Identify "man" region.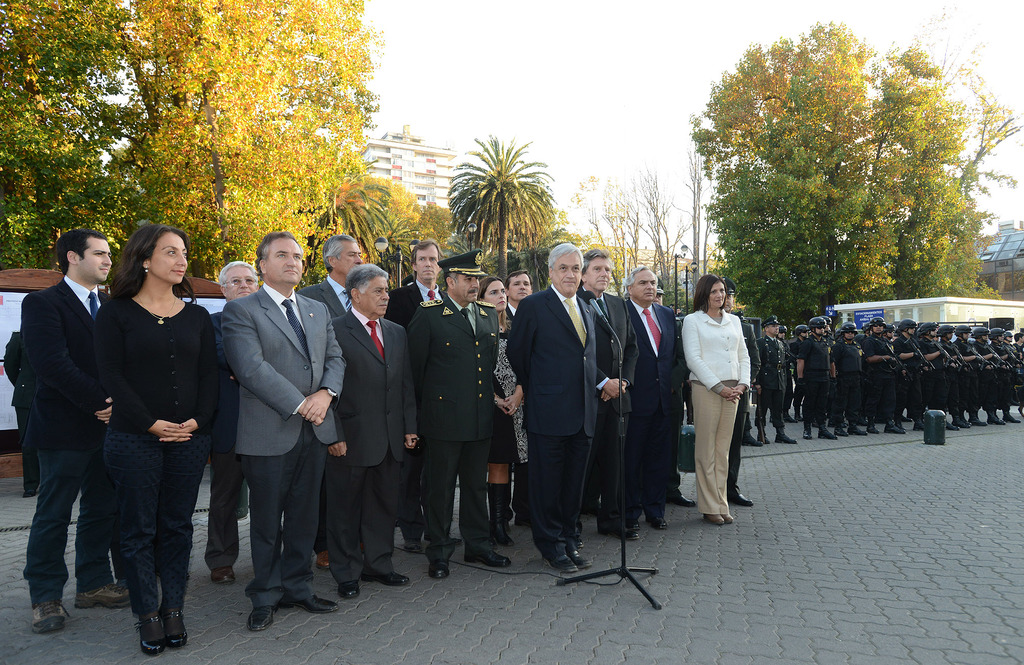
Region: left=716, top=280, right=767, bottom=505.
